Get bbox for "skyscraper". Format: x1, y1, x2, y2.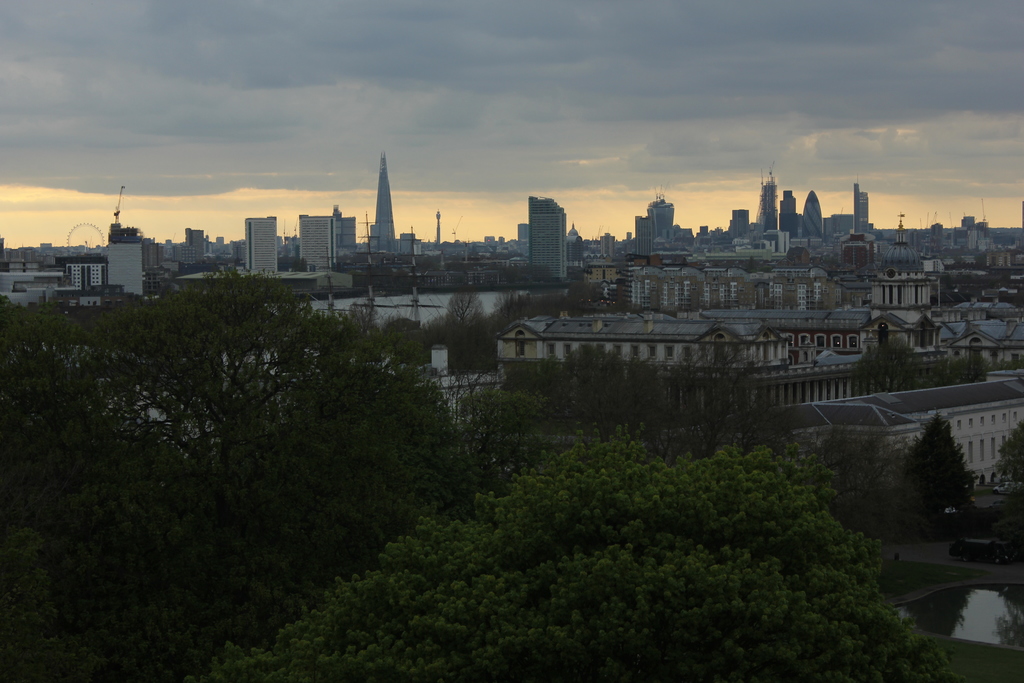
804, 192, 825, 242.
